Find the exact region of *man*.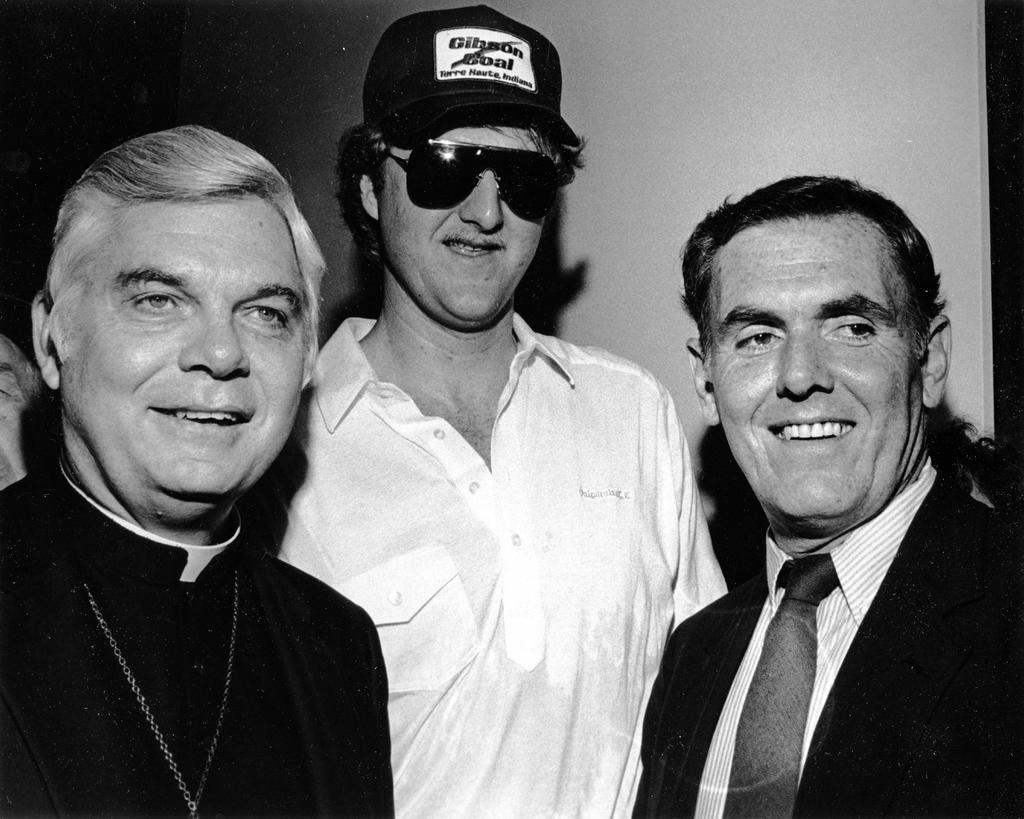
Exact region: (left=627, top=159, right=1013, bottom=818).
